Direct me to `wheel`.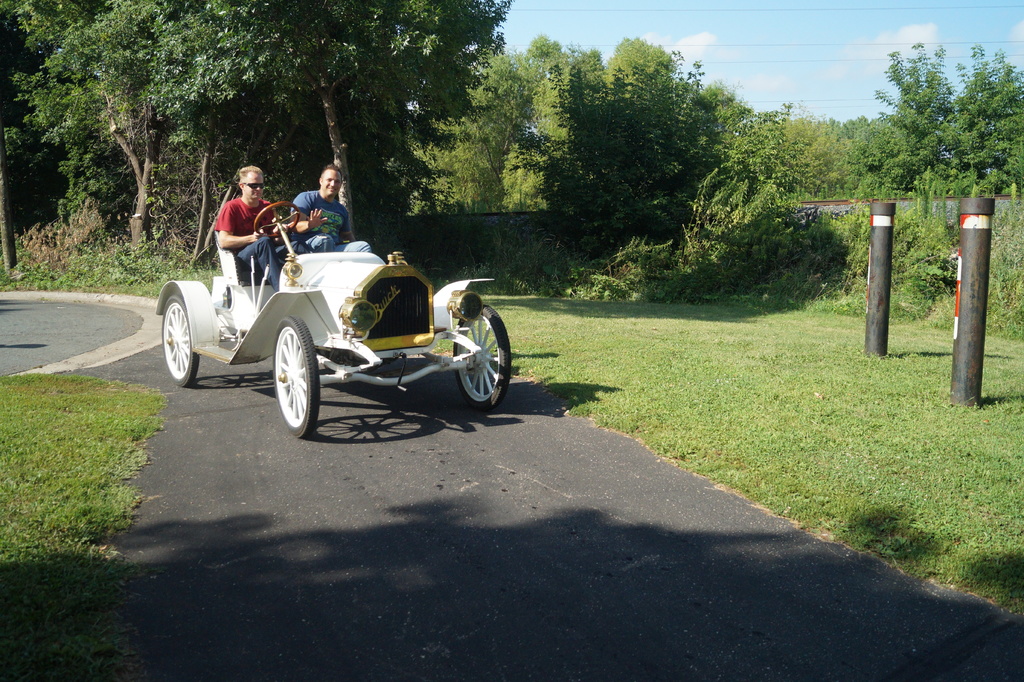
Direction: box=[163, 294, 200, 387].
